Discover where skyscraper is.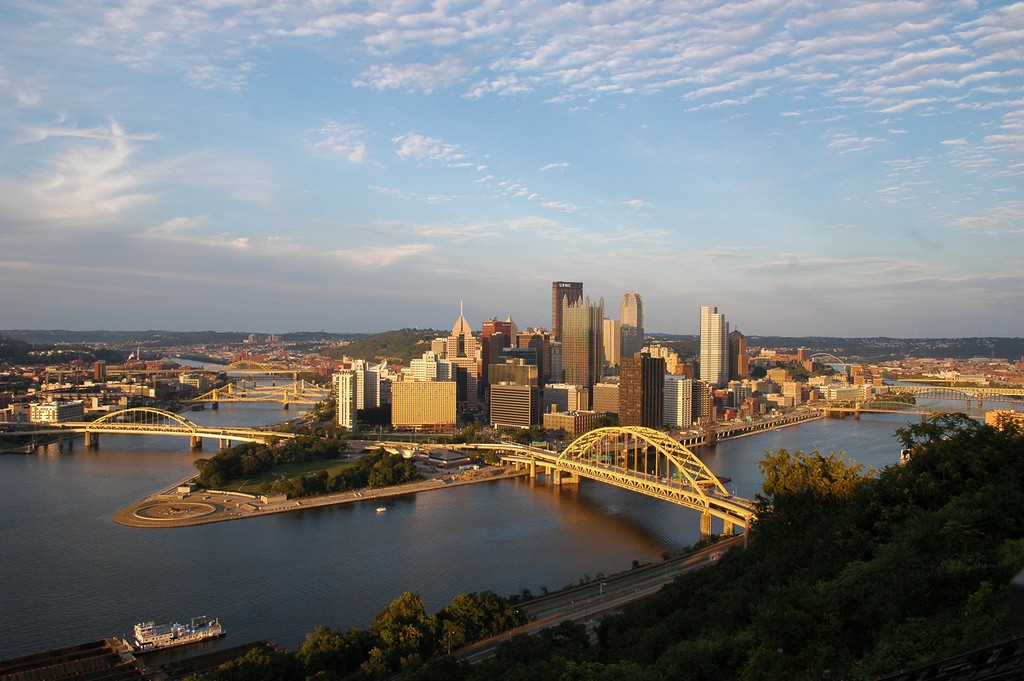
Discovered at [left=703, top=306, right=733, bottom=387].
